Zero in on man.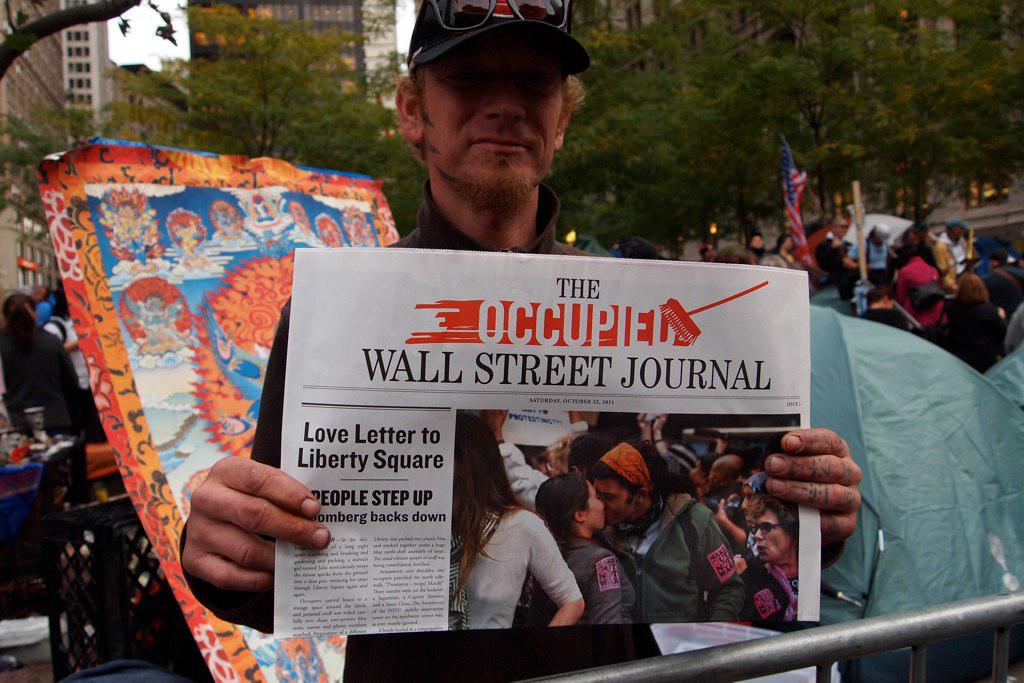
Zeroed in: (475,404,625,512).
